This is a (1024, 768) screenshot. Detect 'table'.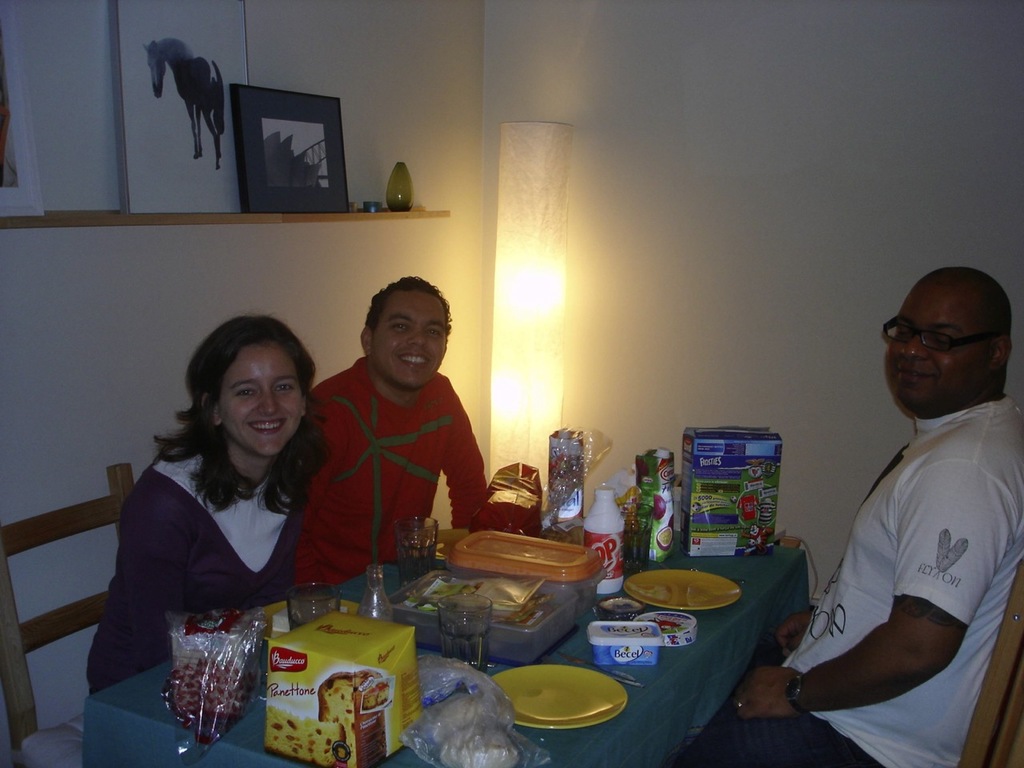
<bbox>85, 550, 810, 767</bbox>.
